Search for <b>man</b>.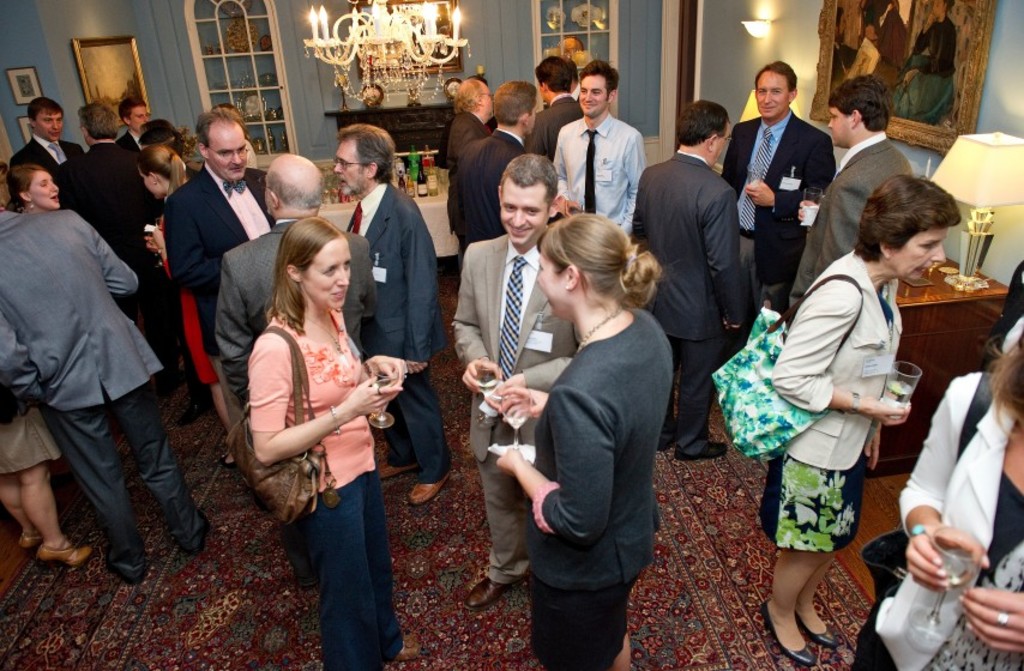
Found at bbox=(522, 54, 585, 164).
